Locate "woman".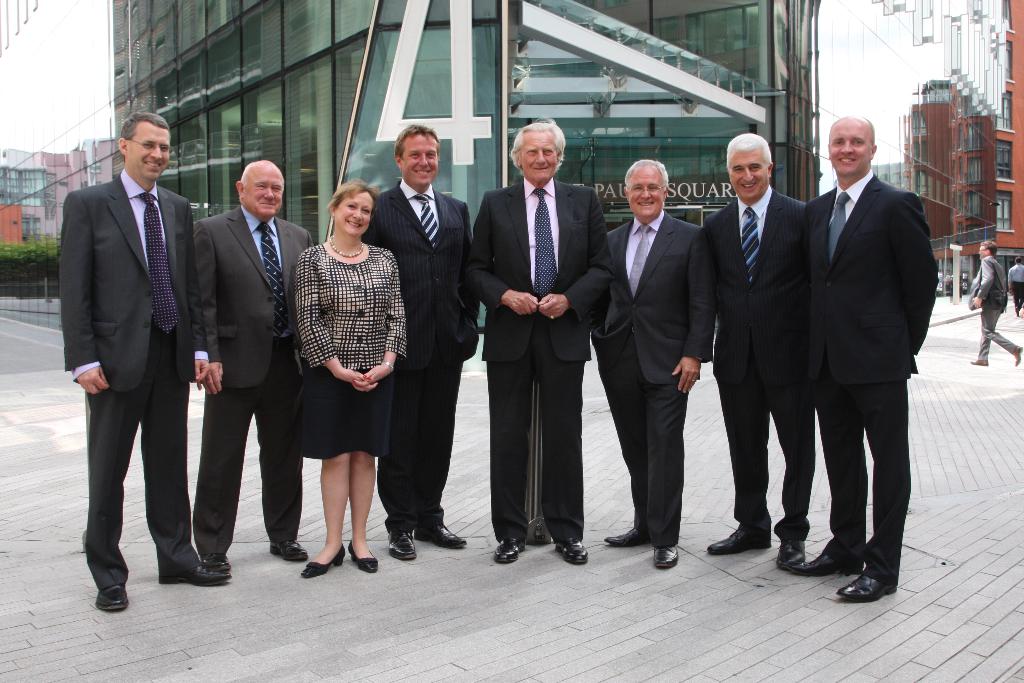
Bounding box: 276/172/403/588.
